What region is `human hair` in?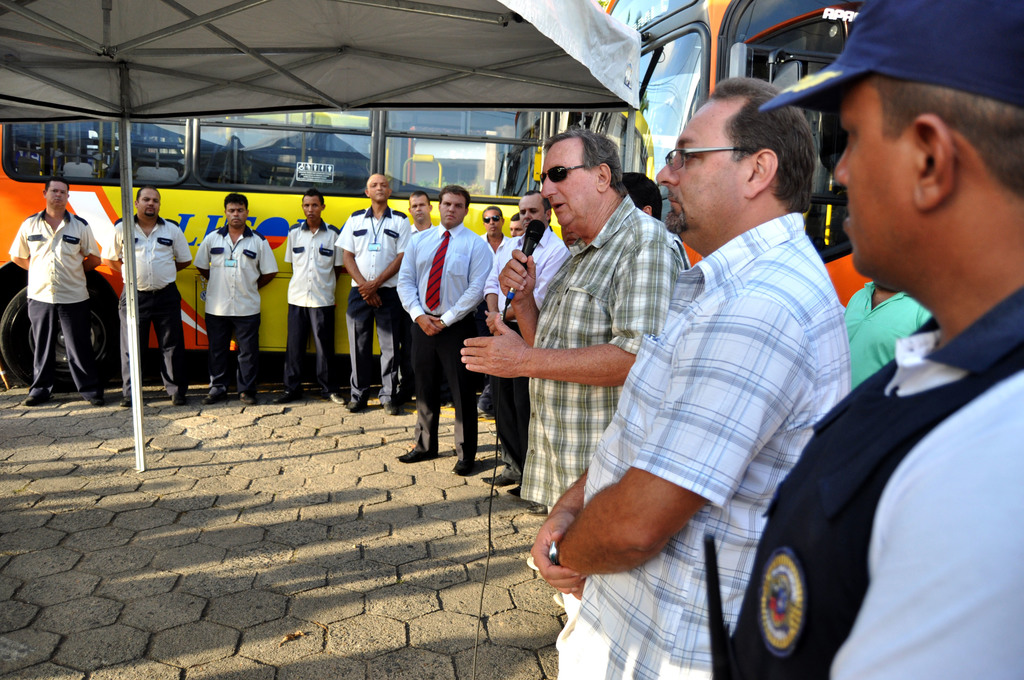
l=43, t=175, r=70, b=197.
